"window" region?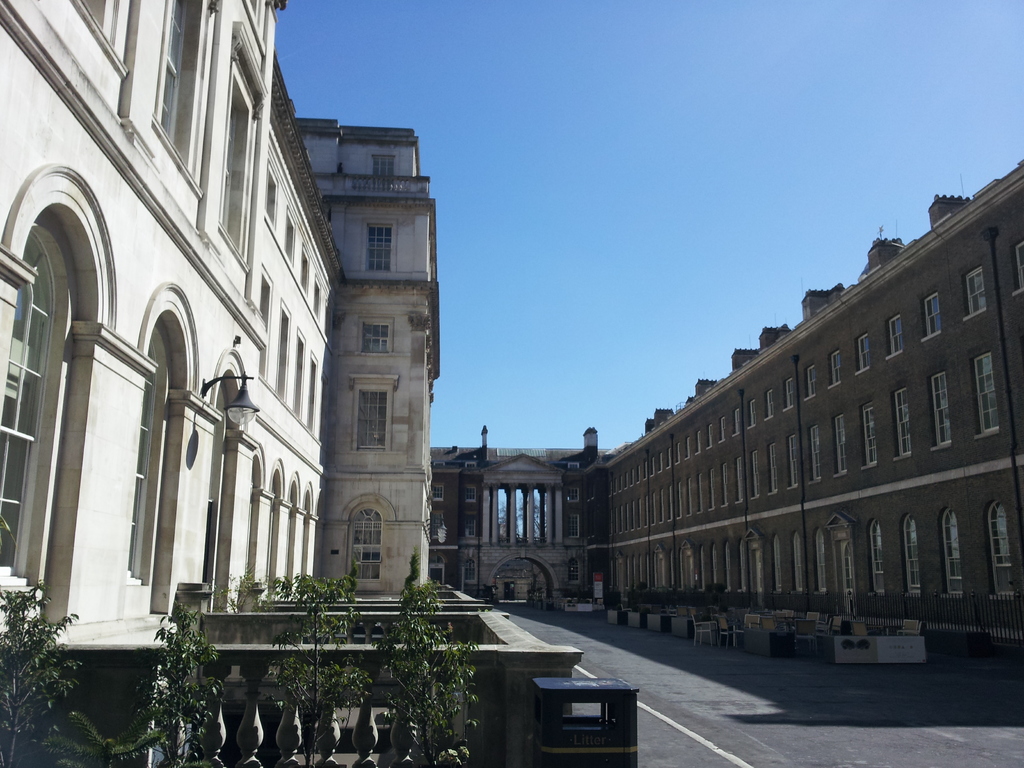
[969, 270, 989, 319]
